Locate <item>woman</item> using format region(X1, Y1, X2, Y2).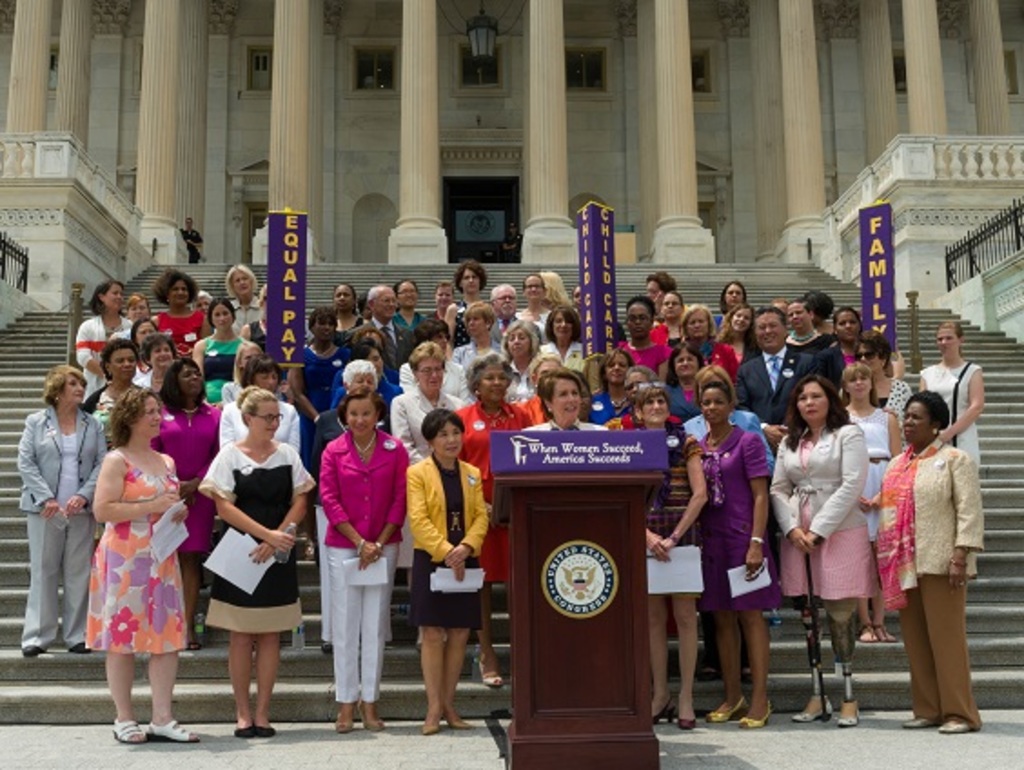
region(679, 361, 772, 685).
